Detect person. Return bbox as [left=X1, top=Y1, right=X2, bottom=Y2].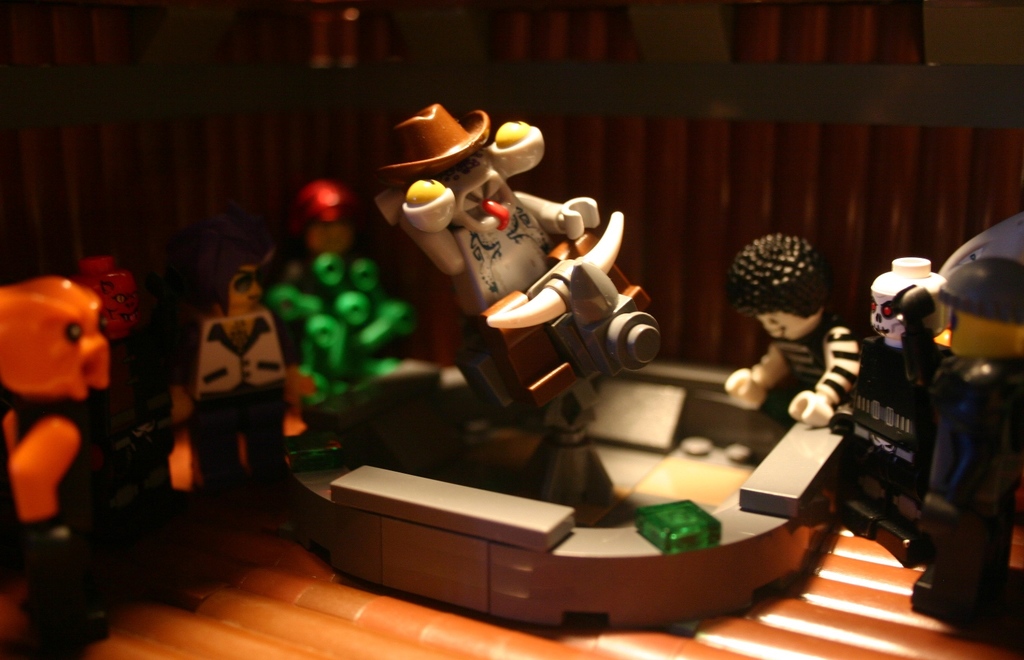
[left=913, top=252, right=1023, bottom=642].
